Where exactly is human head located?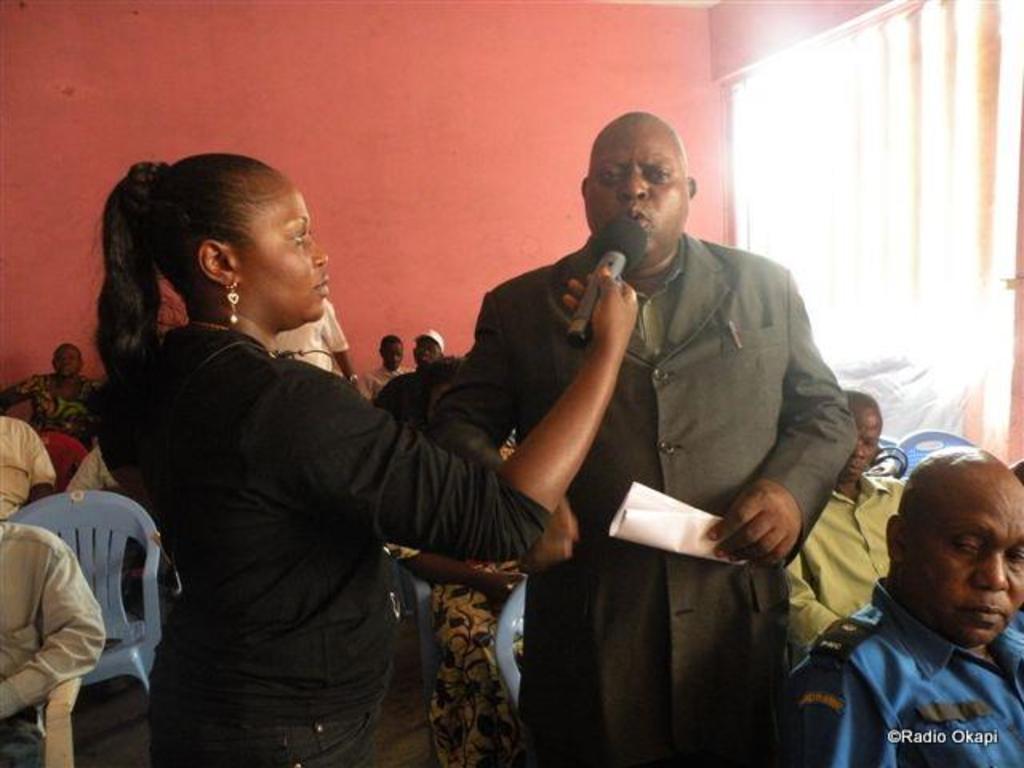
Its bounding box is {"left": 48, "top": 346, "right": 86, "bottom": 386}.
